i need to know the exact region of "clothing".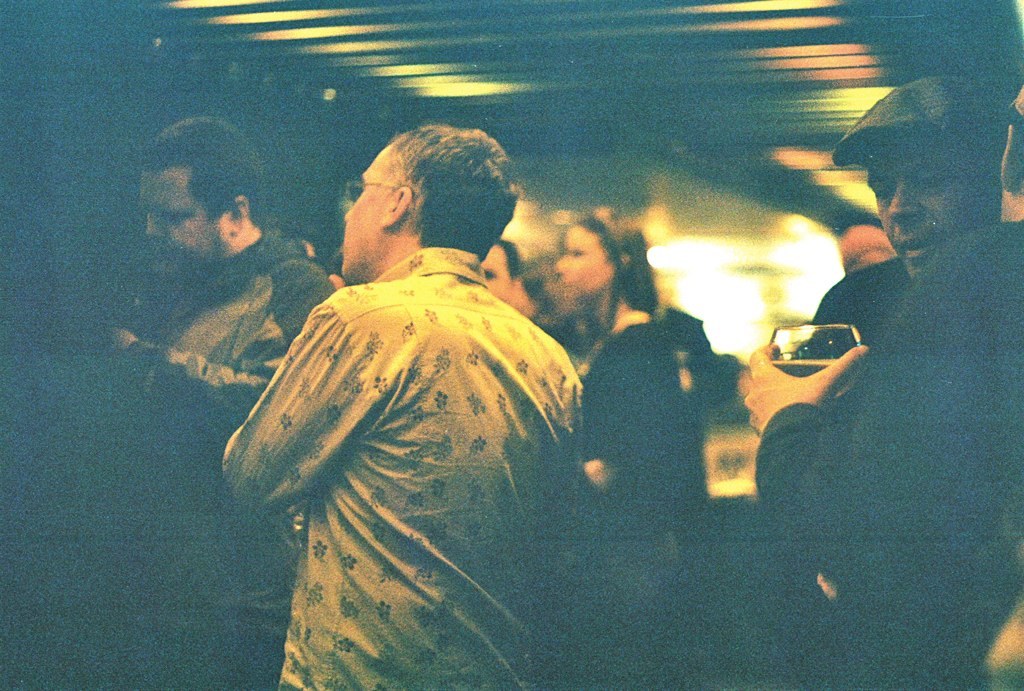
Region: (x1=557, y1=294, x2=689, y2=541).
